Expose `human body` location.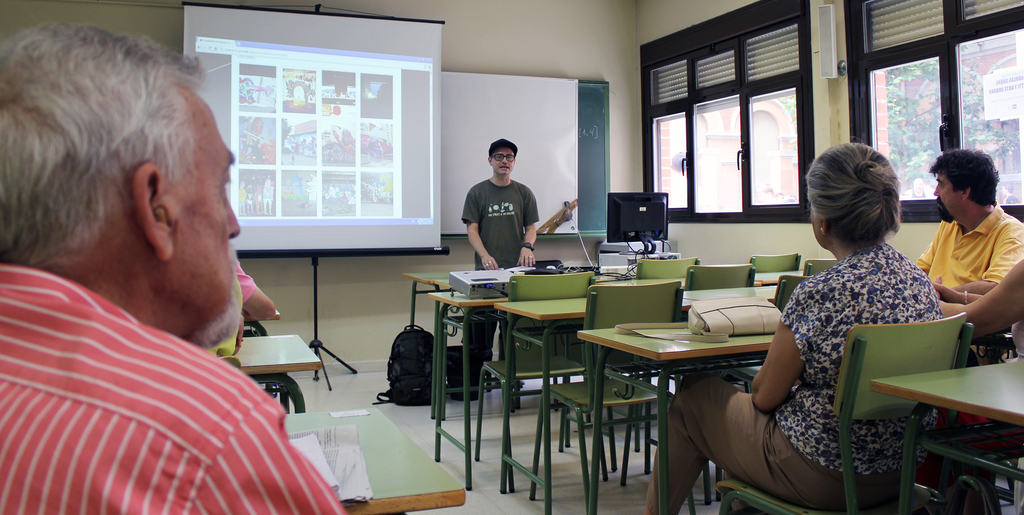
Exposed at detection(645, 143, 943, 514).
